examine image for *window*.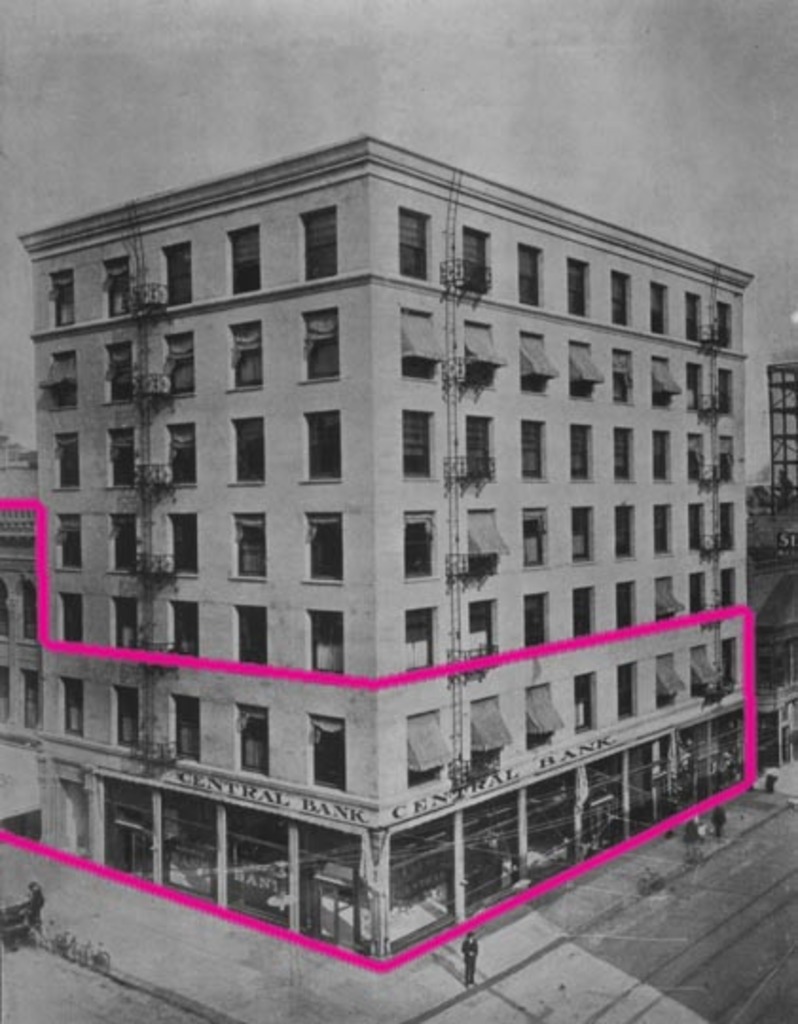
Examination result: (572,430,589,480).
